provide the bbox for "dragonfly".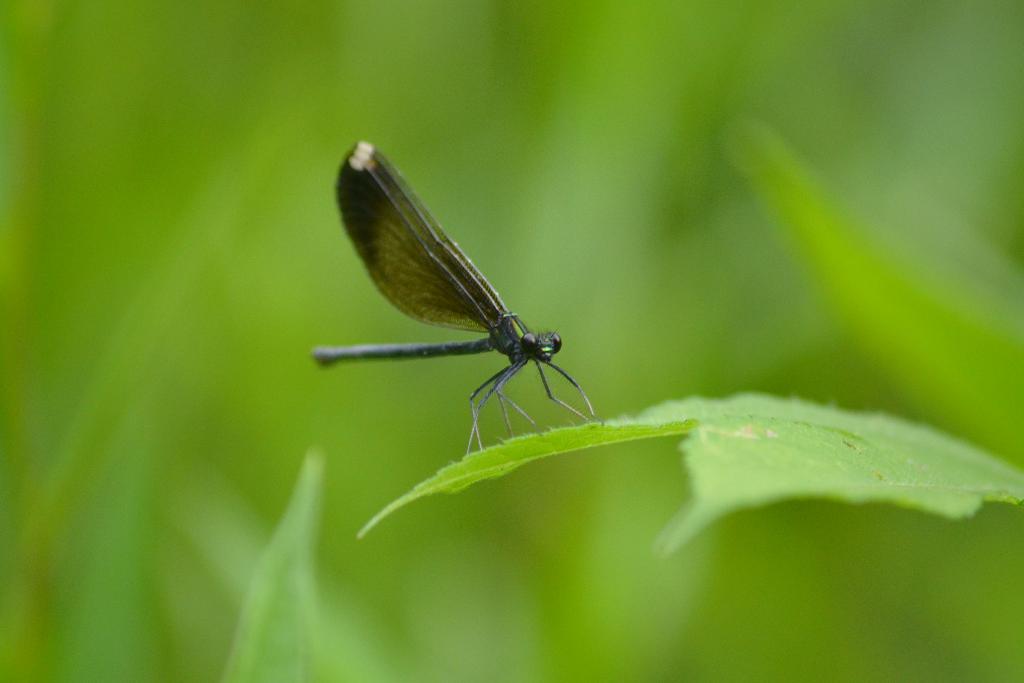
310, 139, 609, 460.
